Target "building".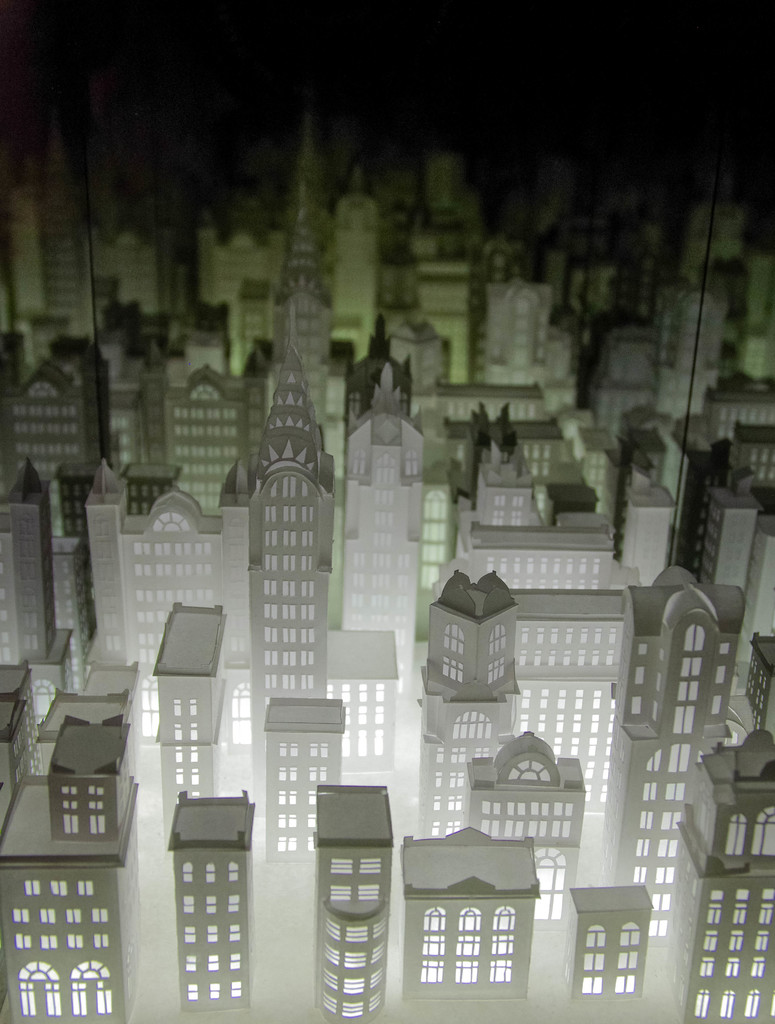
Target region: bbox=[265, 698, 350, 865].
